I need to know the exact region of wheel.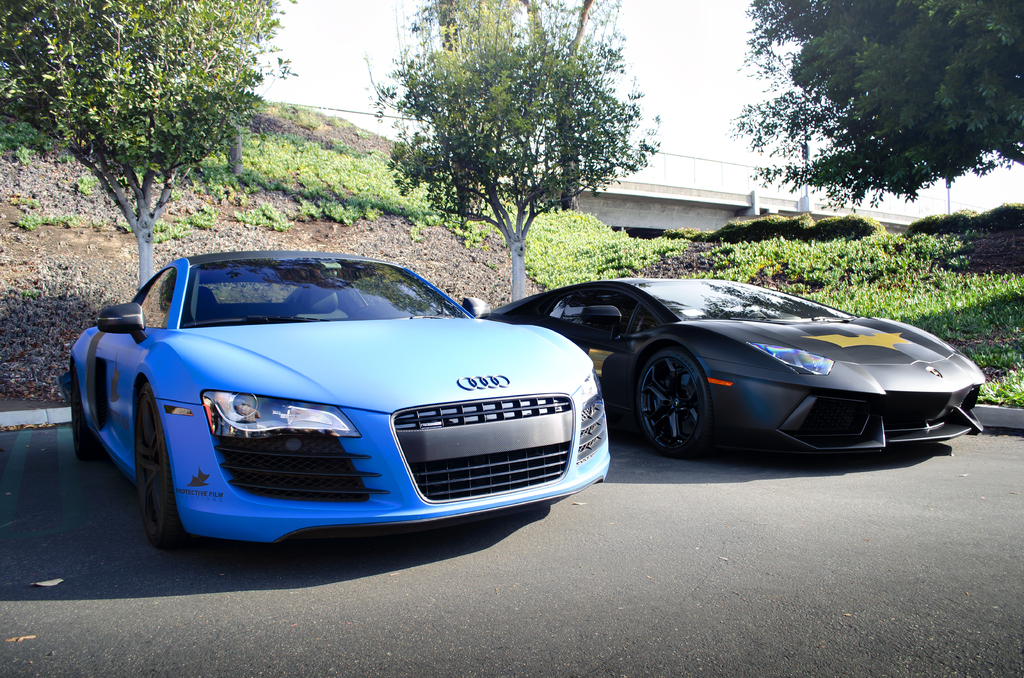
Region: crop(76, 367, 104, 459).
